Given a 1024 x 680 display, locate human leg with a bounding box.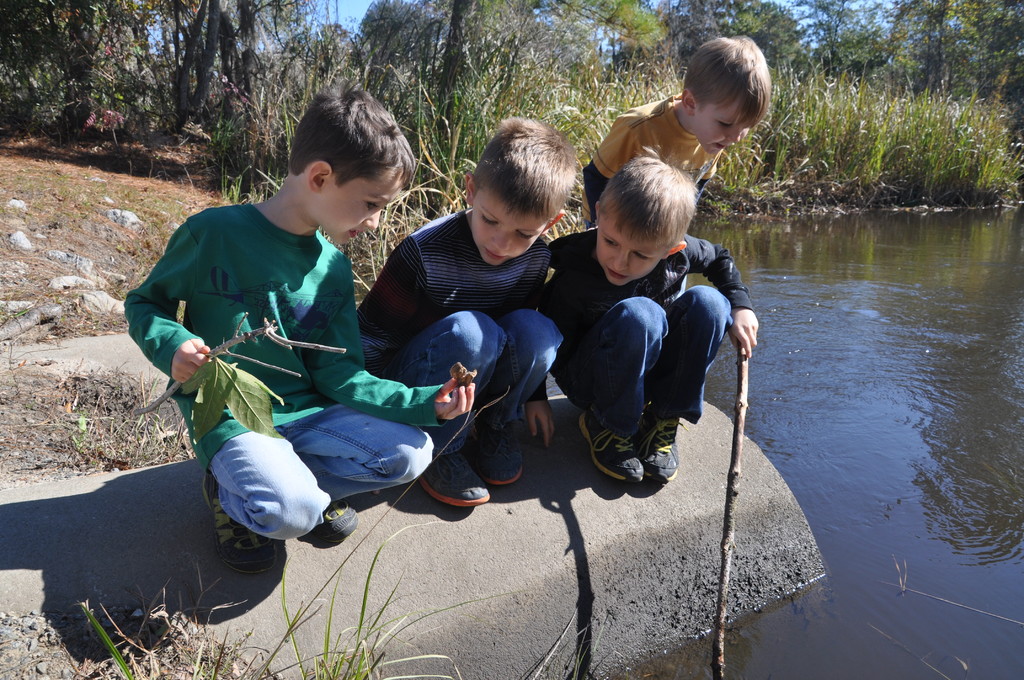
Located: detection(310, 387, 445, 536).
